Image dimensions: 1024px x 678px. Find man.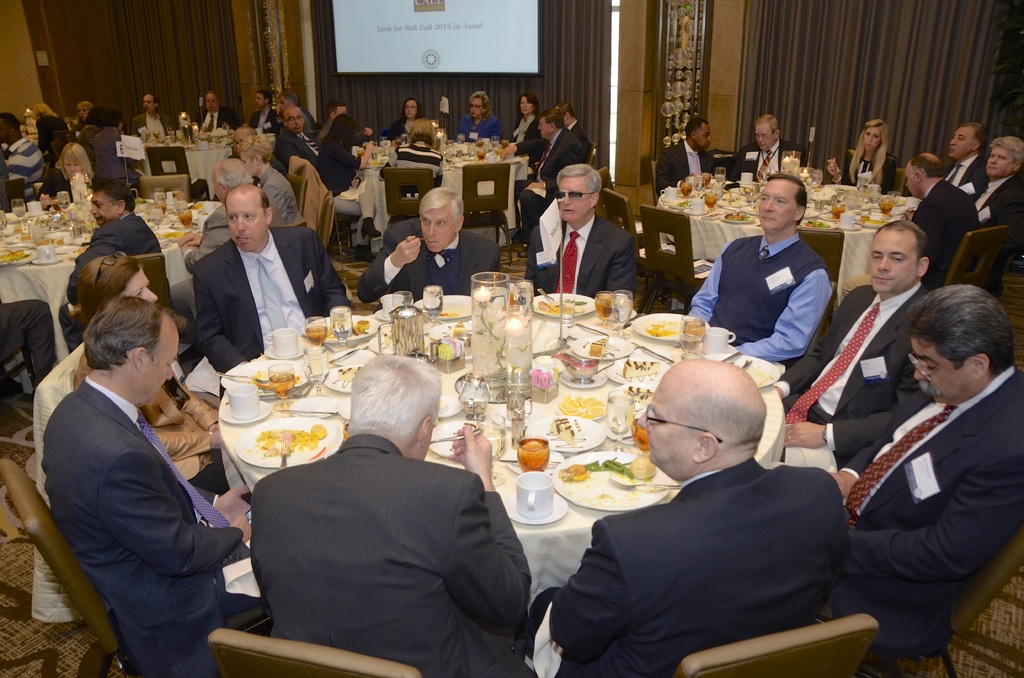
(55,173,164,350).
